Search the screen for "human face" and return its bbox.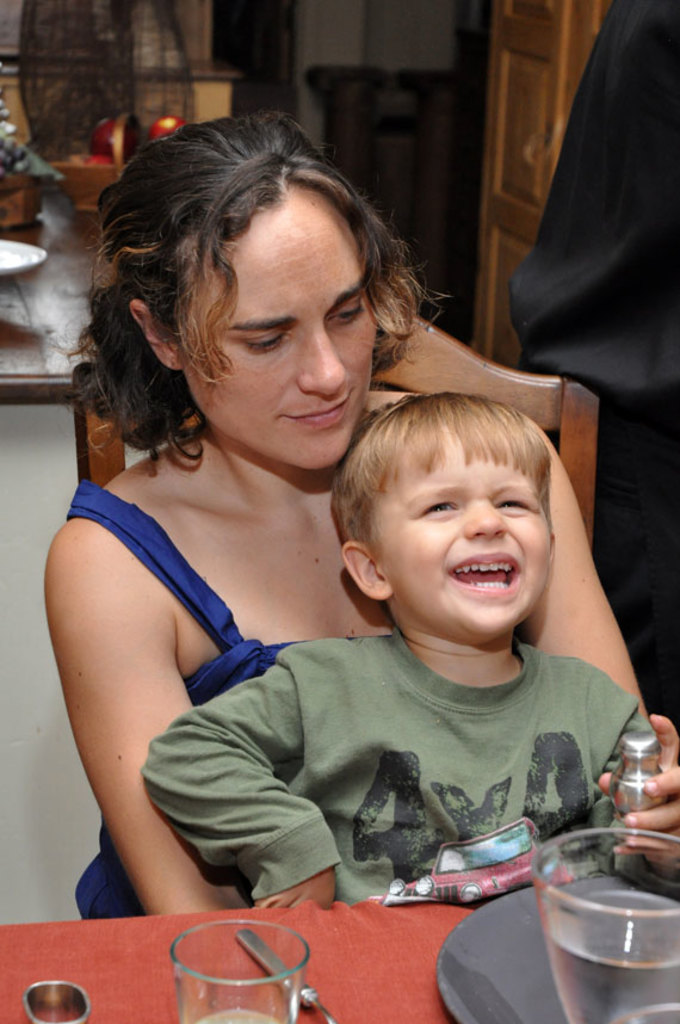
Found: rect(385, 437, 544, 637).
